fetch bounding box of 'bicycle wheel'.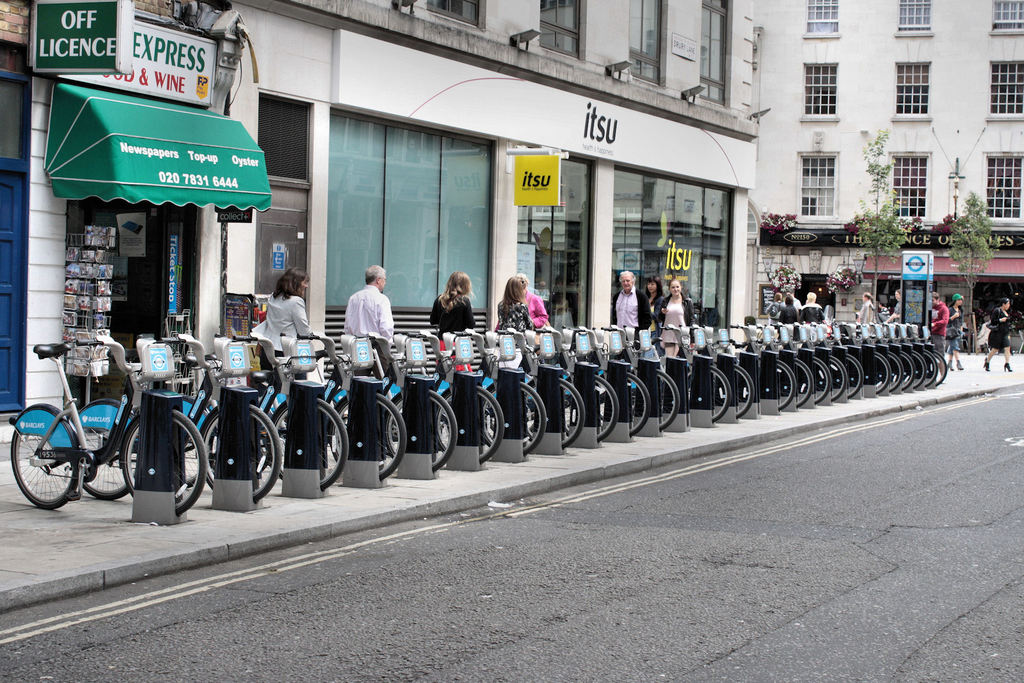
Bbox: box(888, 350, 904, 393).
